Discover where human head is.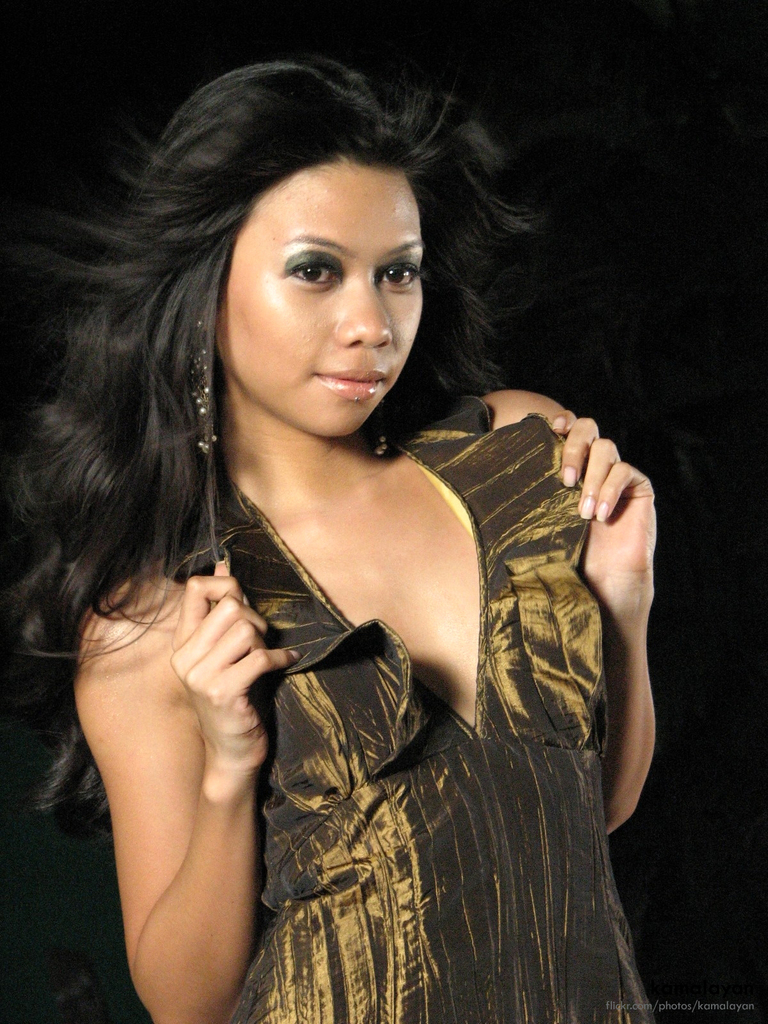
Discovered at BBox(170, 65, 463, 452).
